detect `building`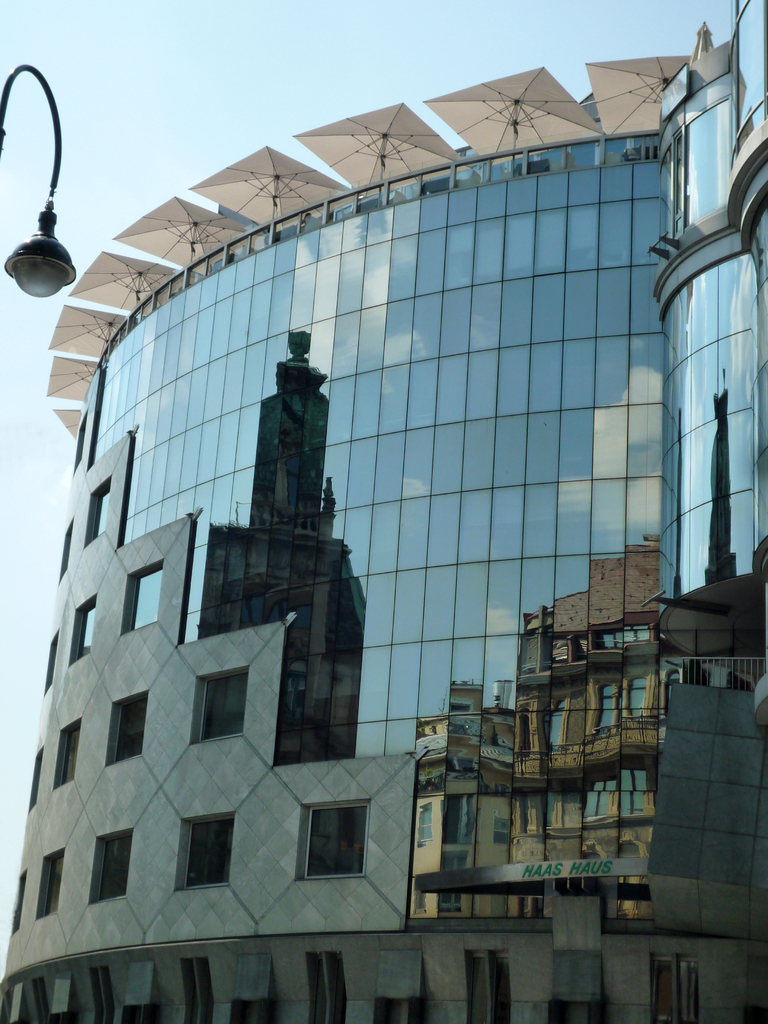
rect(0, 0, 767, 1023)
